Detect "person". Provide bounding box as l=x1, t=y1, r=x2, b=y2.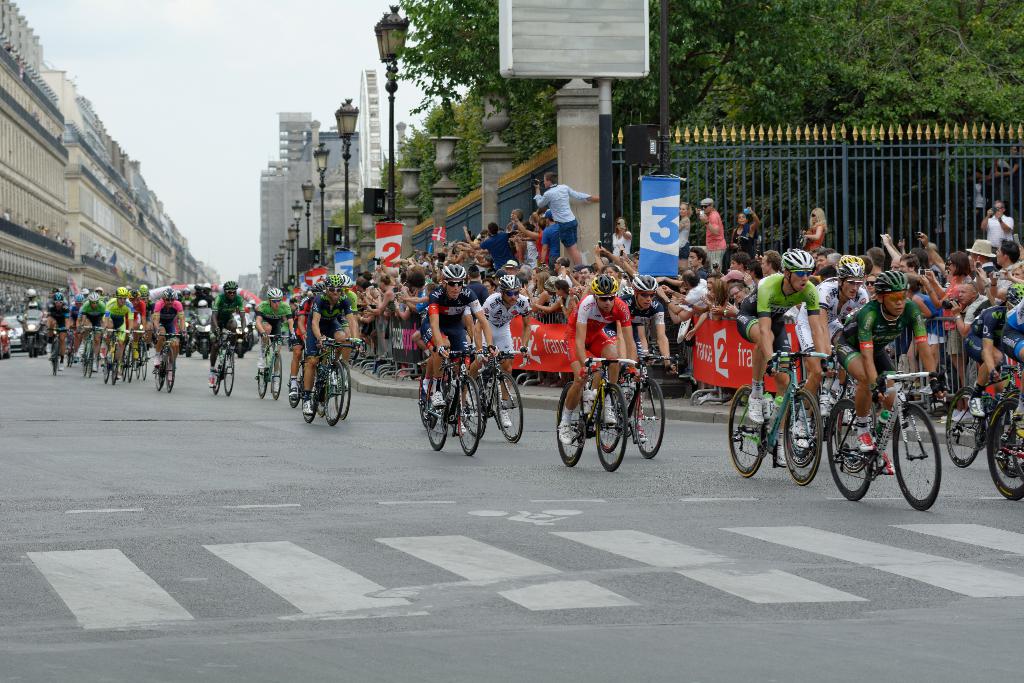
l=250, t=284, r=293, b=374.
